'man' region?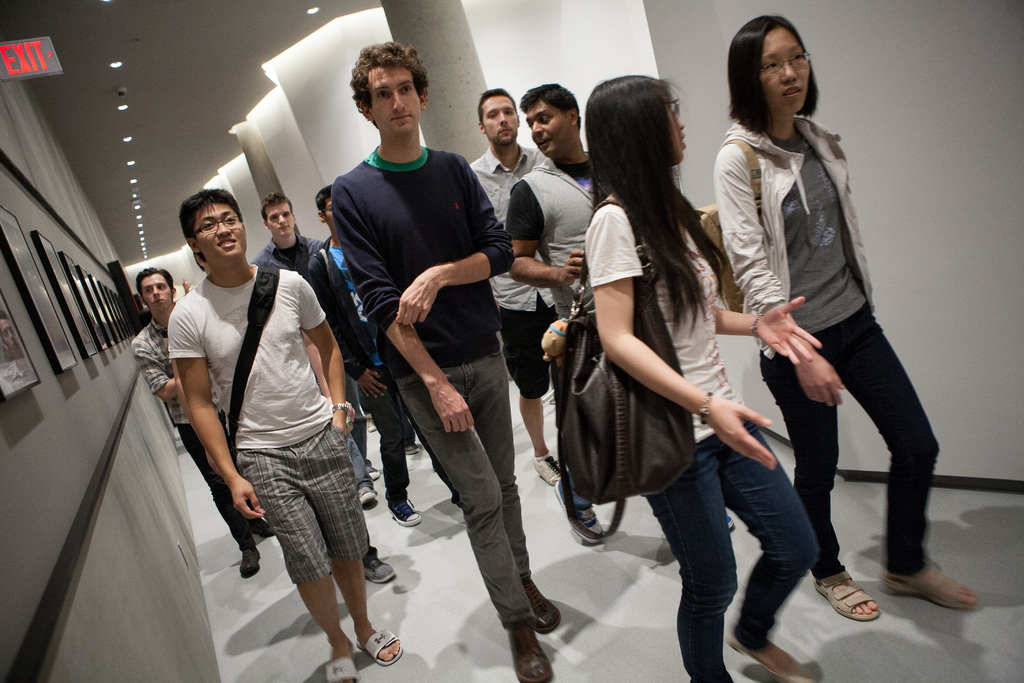
box=[452, 90, 598, 548]
